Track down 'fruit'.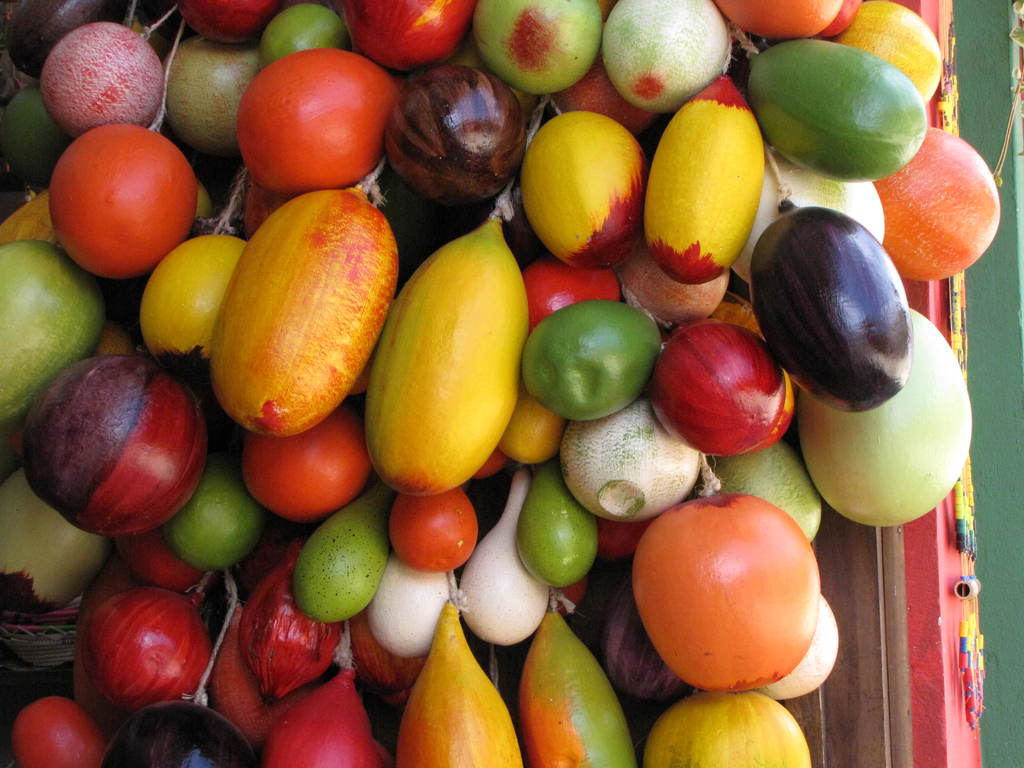
Tracked to 63, 588, 216, 724.
